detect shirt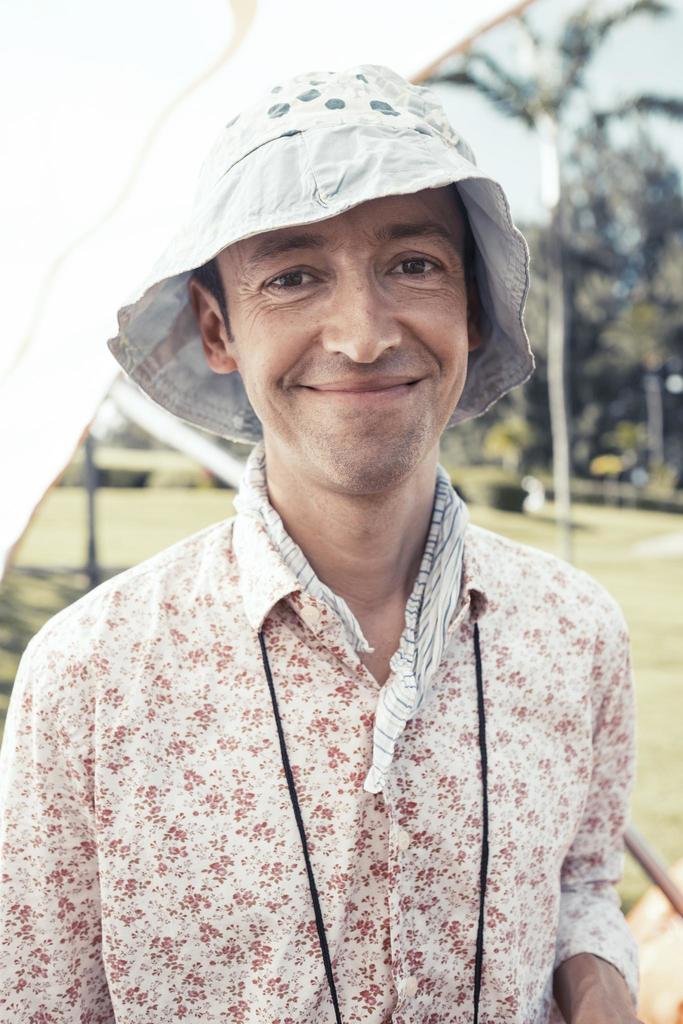
l=24, t=315, r=639, b=1004
